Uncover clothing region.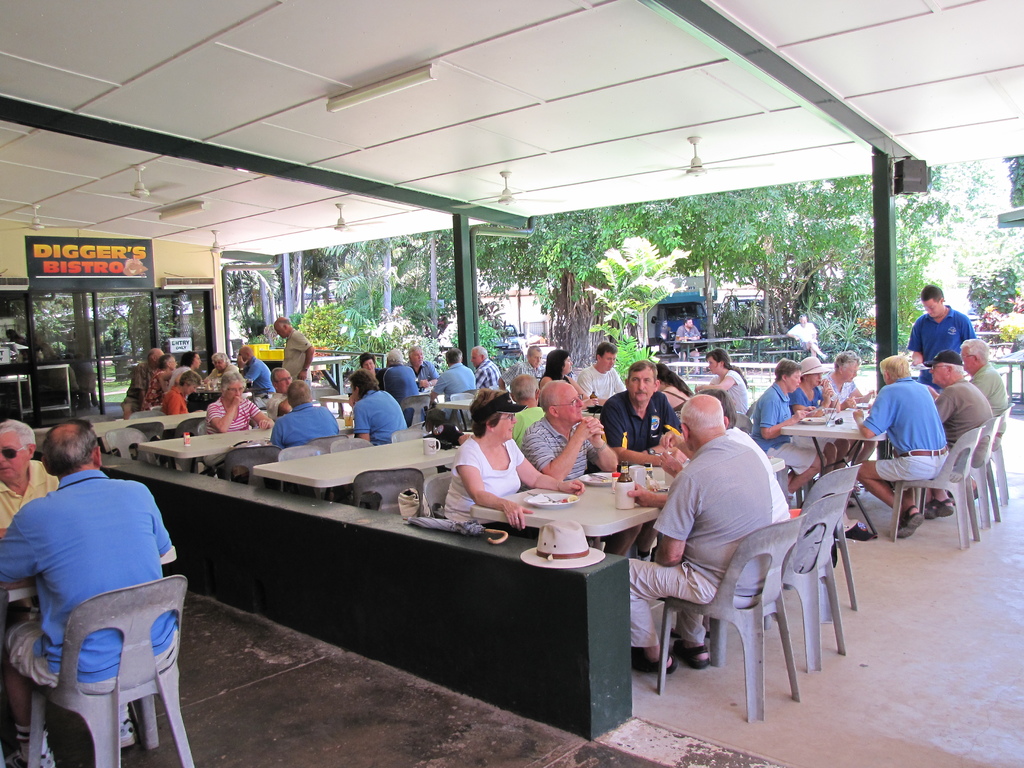
Uncovered: x1=511 y1=403 x2=547 y2=443.
